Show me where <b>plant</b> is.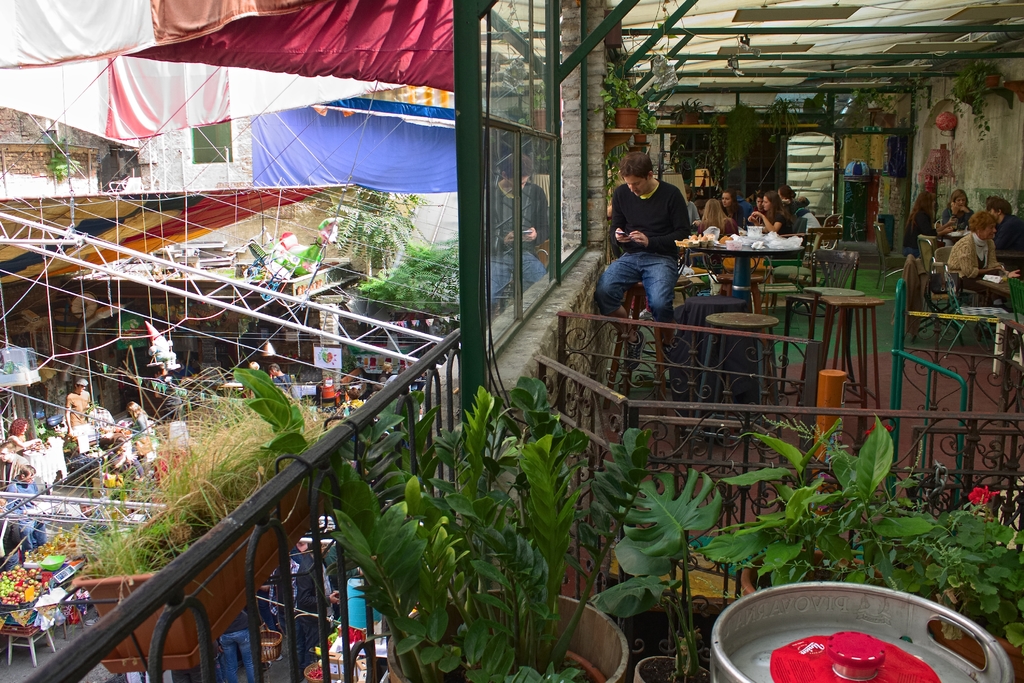
<b>plant</b> is at bbox(364, 247, 452, 318).
